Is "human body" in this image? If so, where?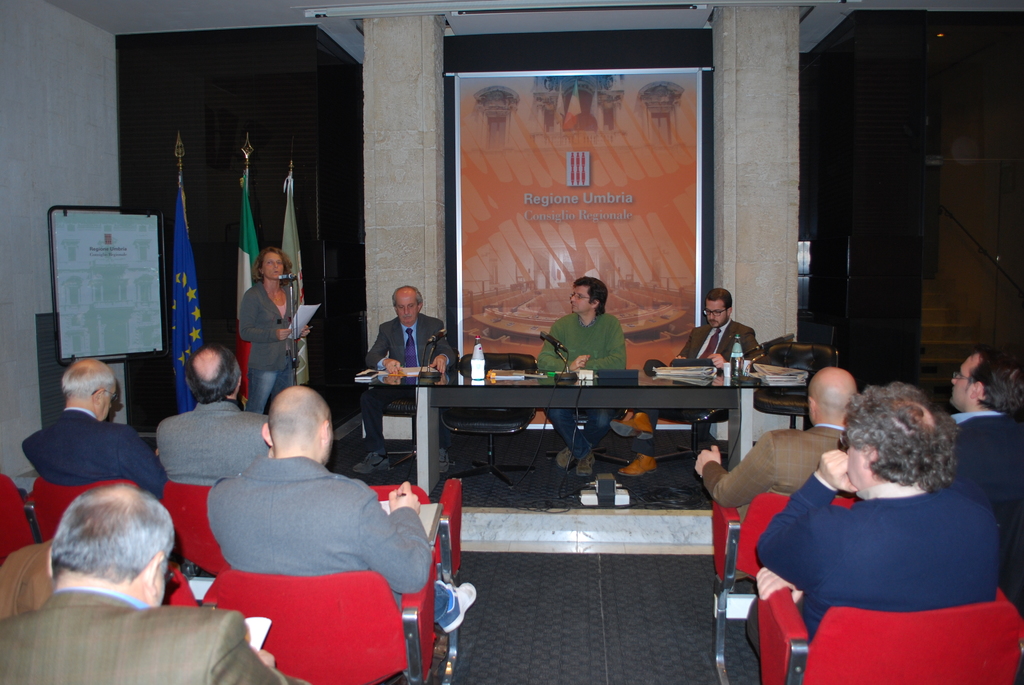
Yes, at box(536, 311, 630, 476).
